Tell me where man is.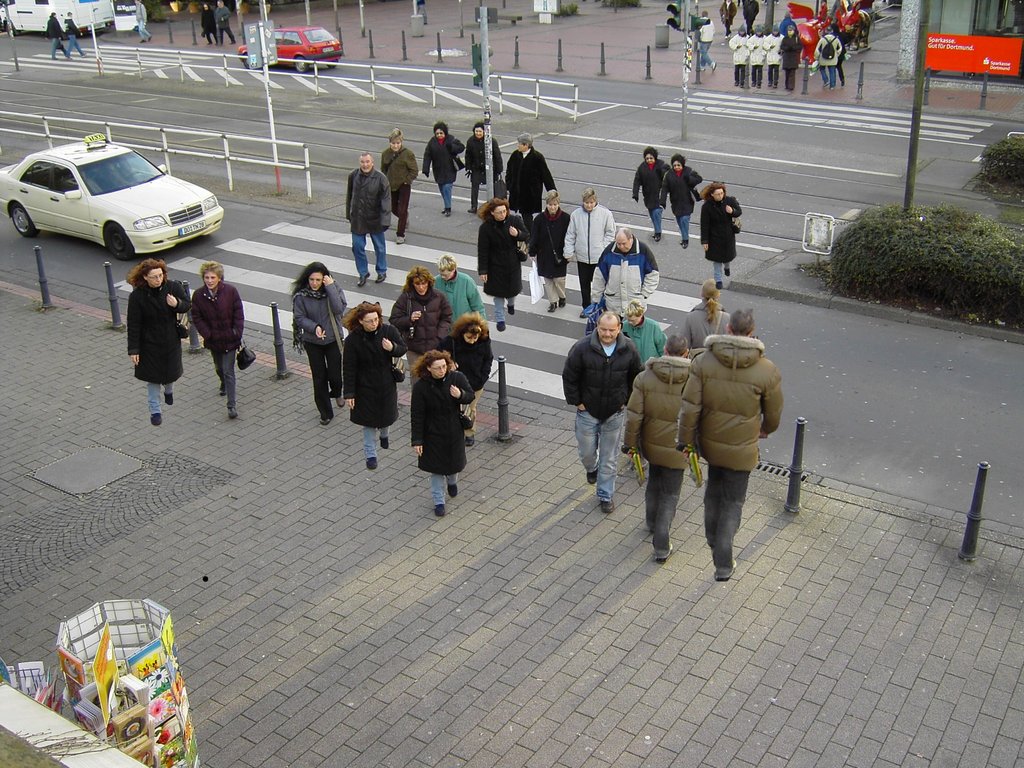
man is at [781, 24, 803, 88].
